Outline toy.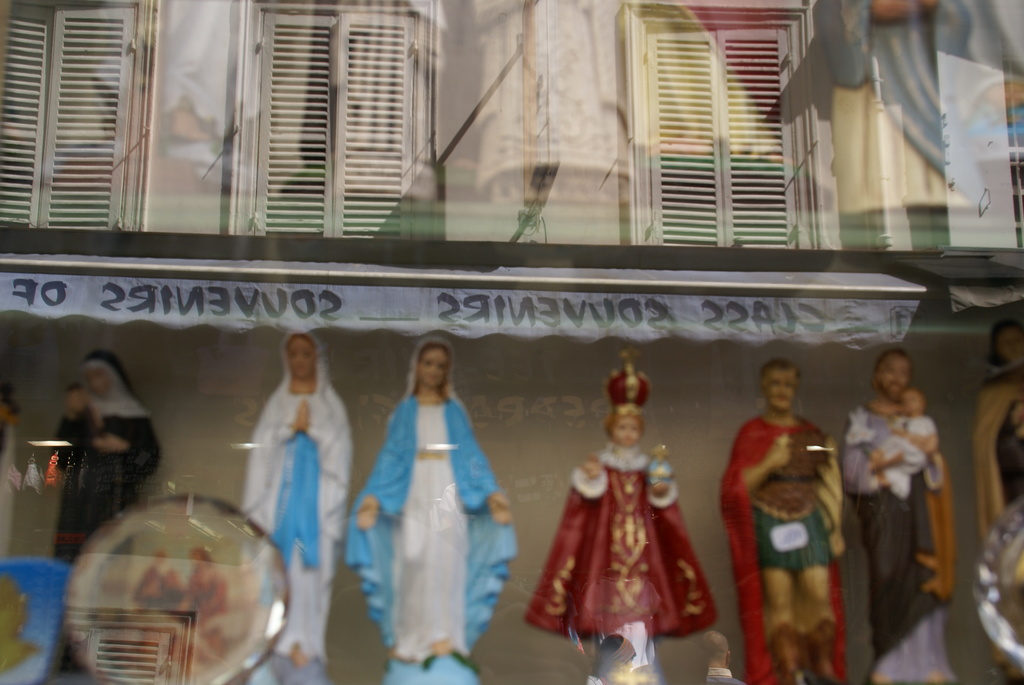
Outline: 243 336 351 677.
